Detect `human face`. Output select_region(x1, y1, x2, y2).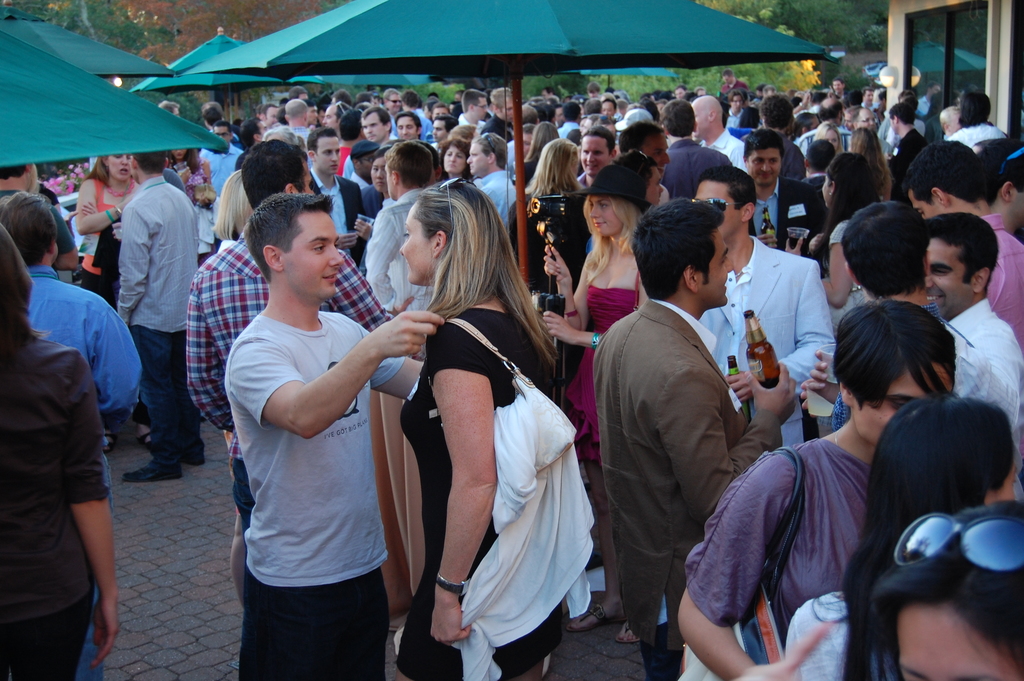
select_region(854, 109, 877, 135).
